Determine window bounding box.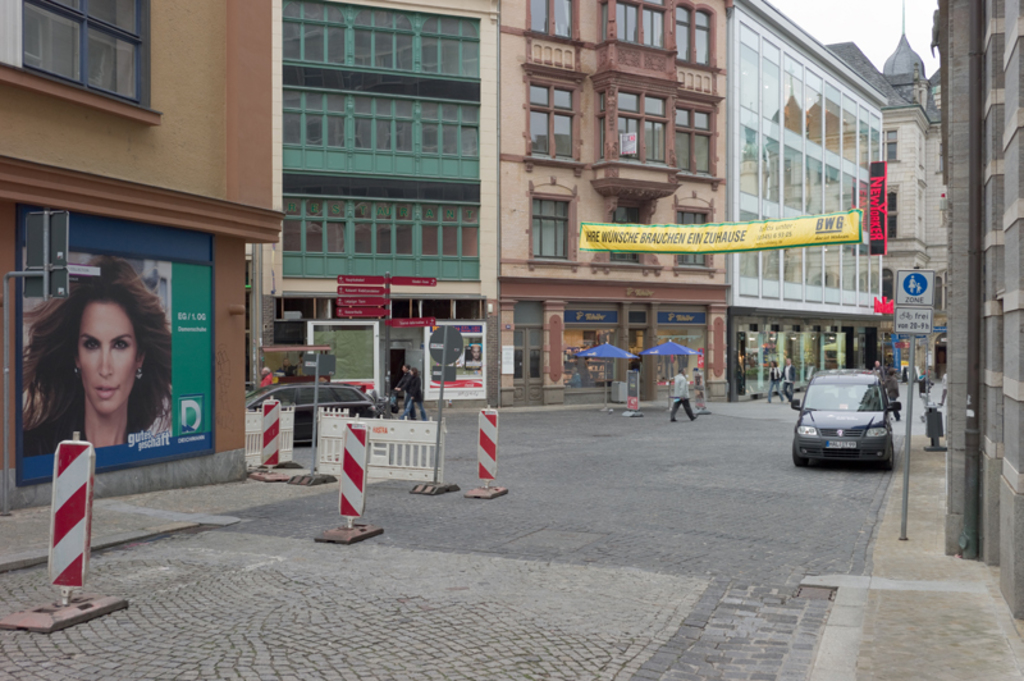
Determined: x1=759, y1=127, x2=782, y2=205.
